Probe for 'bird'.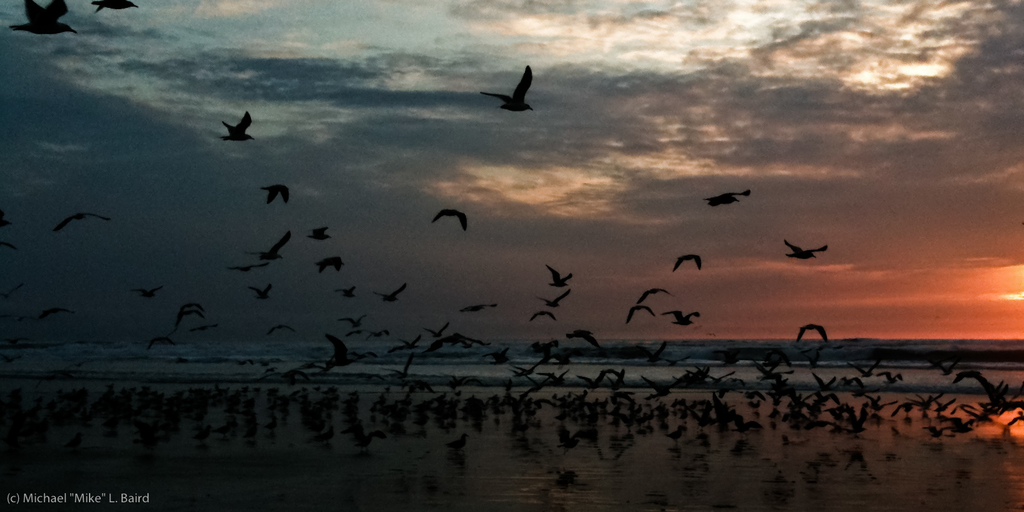
Probe result: {"left": 5, "top": 0, "right": 76, "bottom": 36}.
